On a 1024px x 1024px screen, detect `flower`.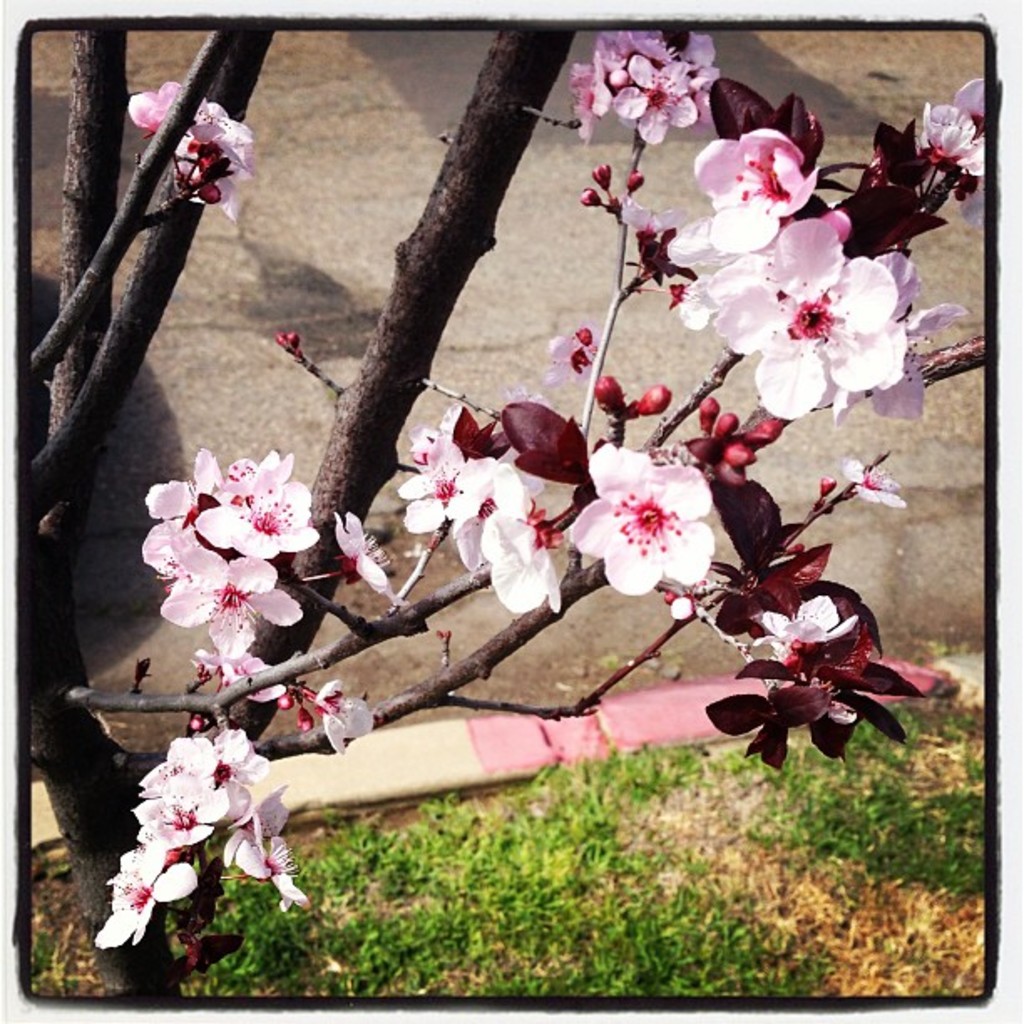
<bbox>919, 70, 994, 182</bbox>.
